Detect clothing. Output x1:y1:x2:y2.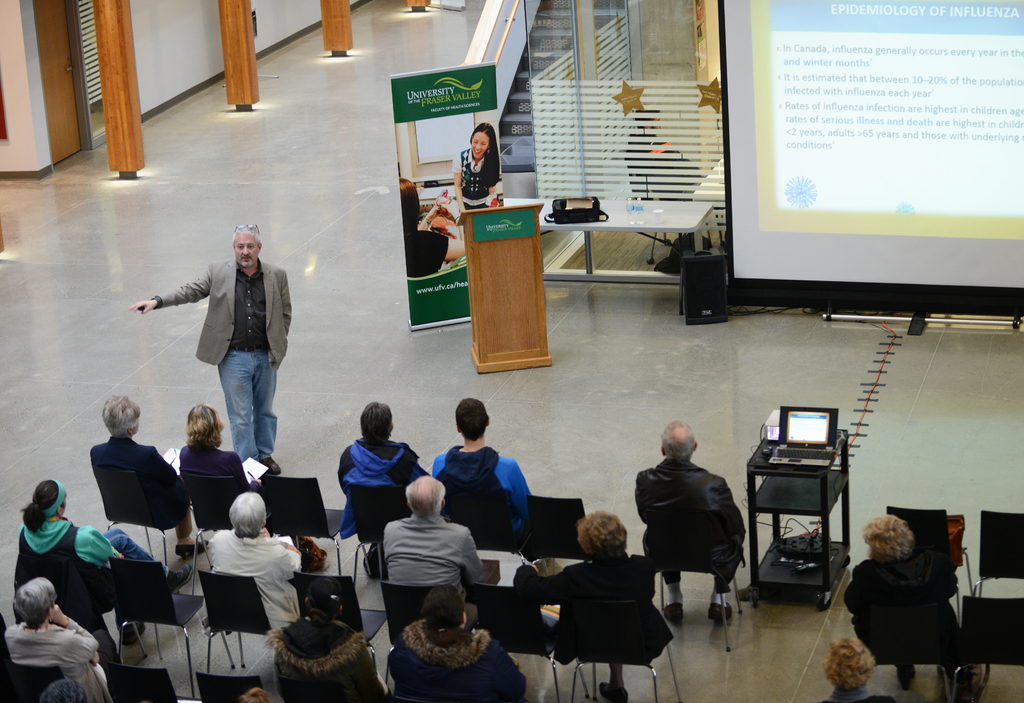
383:514:488:602.
